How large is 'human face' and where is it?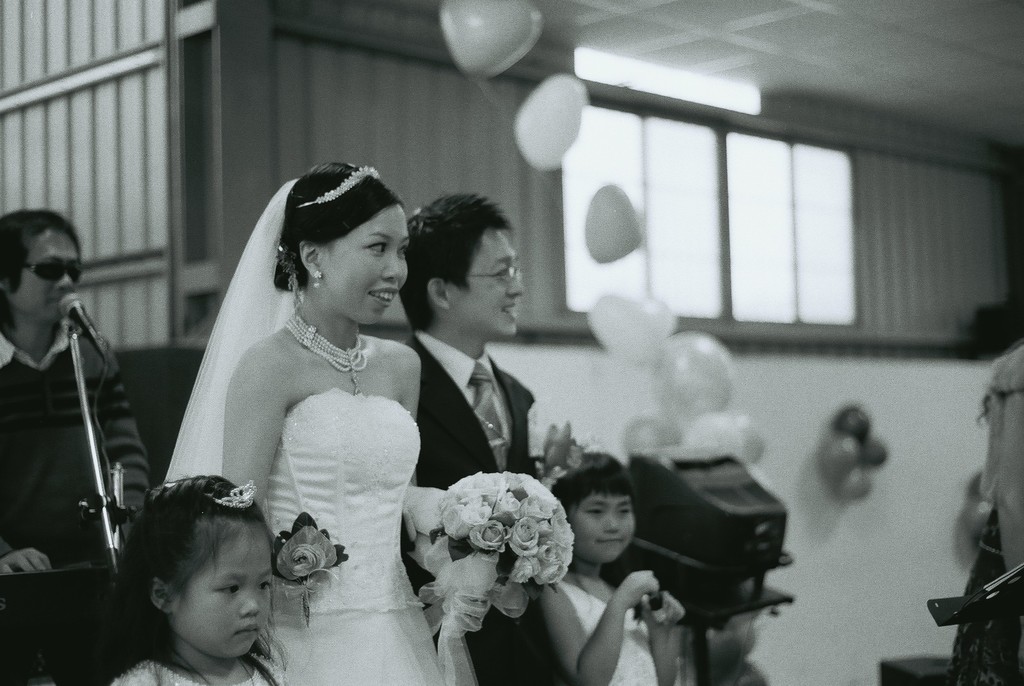
Bounding box: [451,229,525,333].
